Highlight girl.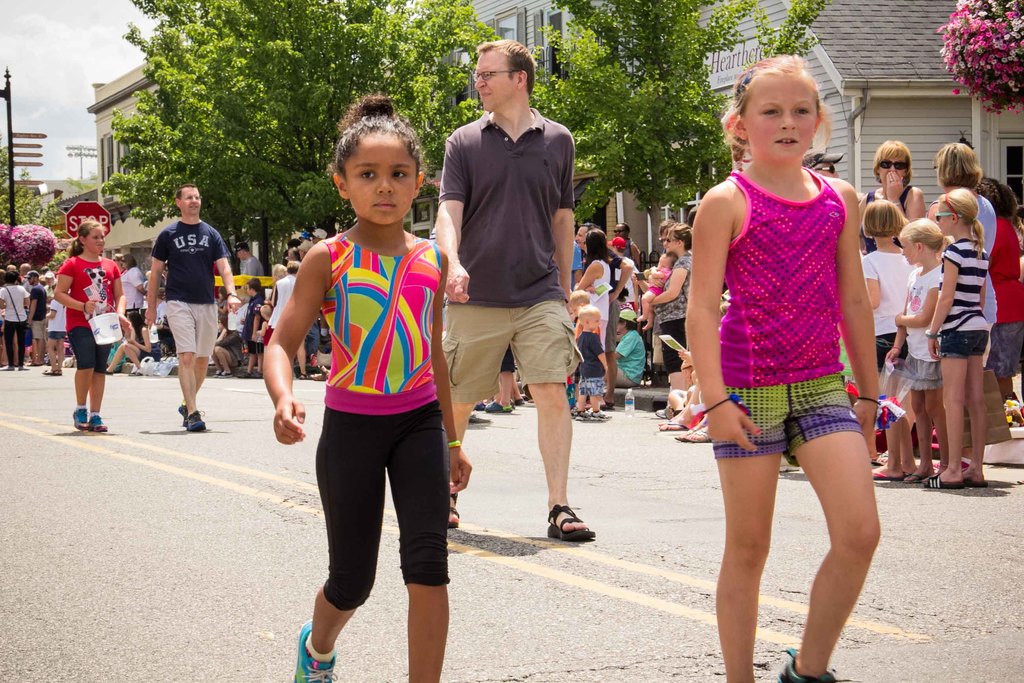
Highlighted region: 885,217,945,483.
